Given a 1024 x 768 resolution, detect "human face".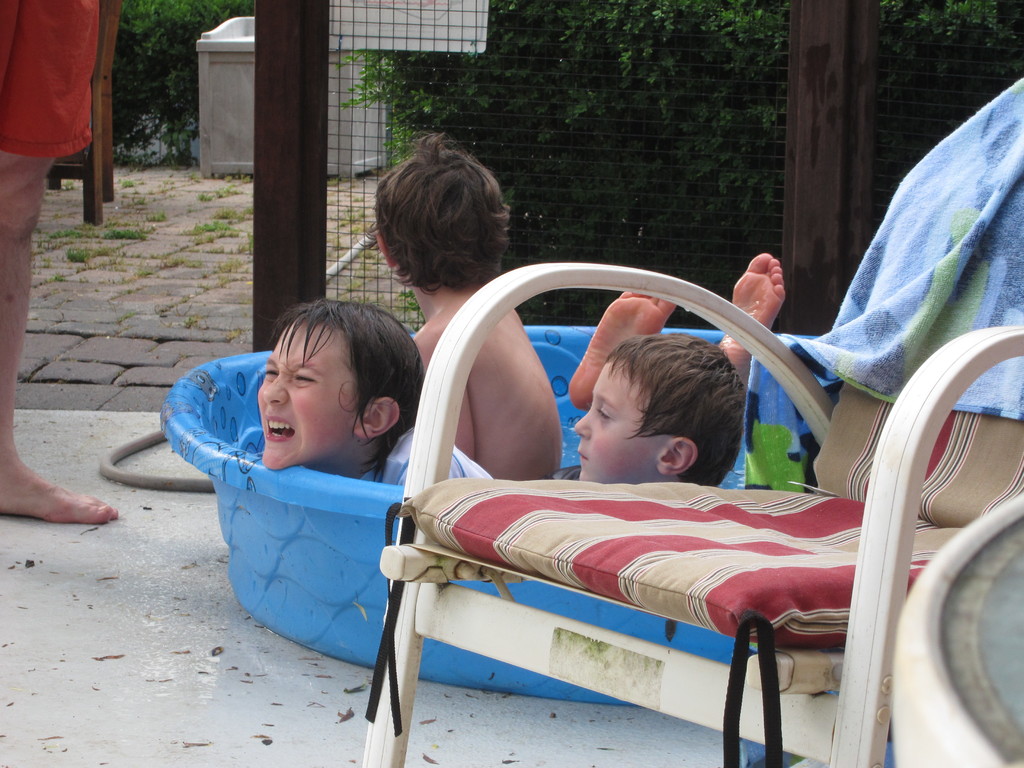
bbox=[257, 329, 392, 468].
